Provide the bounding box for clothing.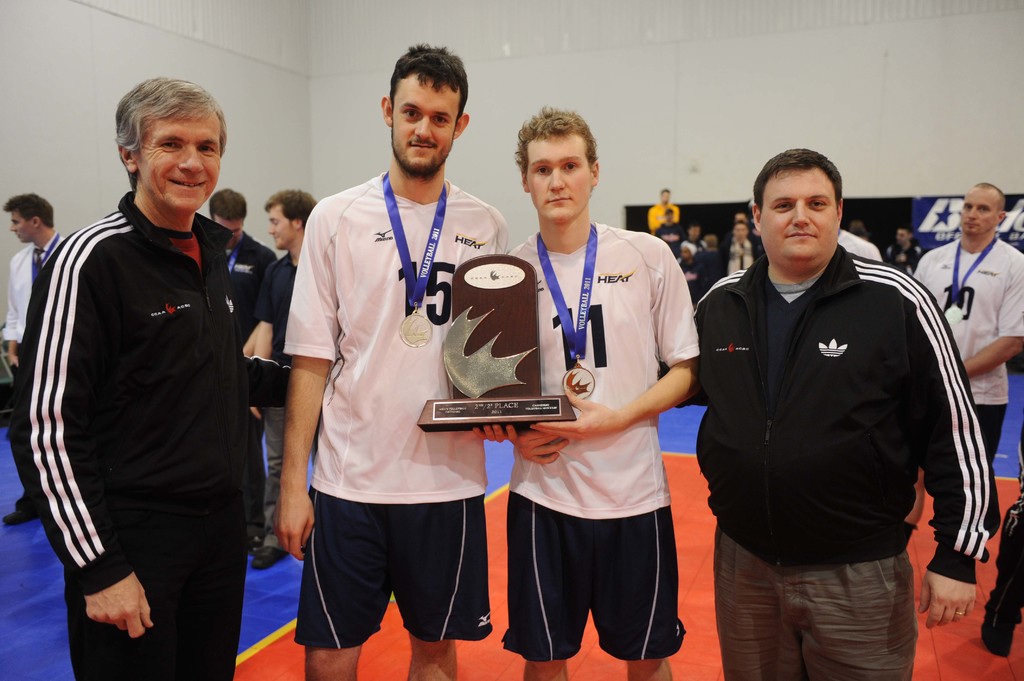
(left=645, top=202, right=679, bottom=227).
